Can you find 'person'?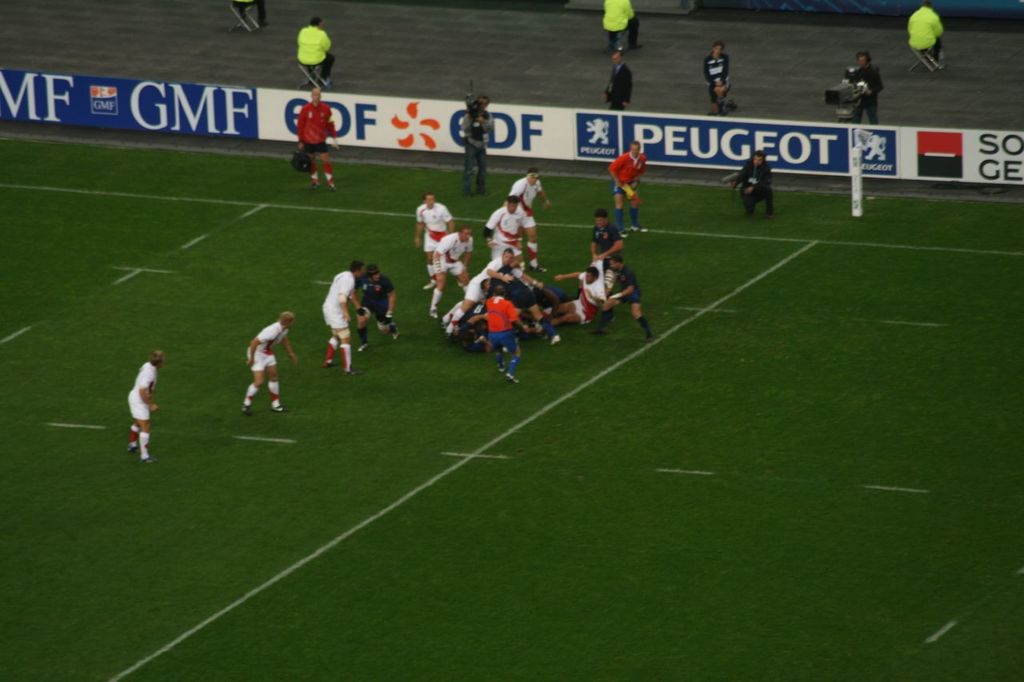
Yes, bounding box: detection(324, 261, 365, 373).
